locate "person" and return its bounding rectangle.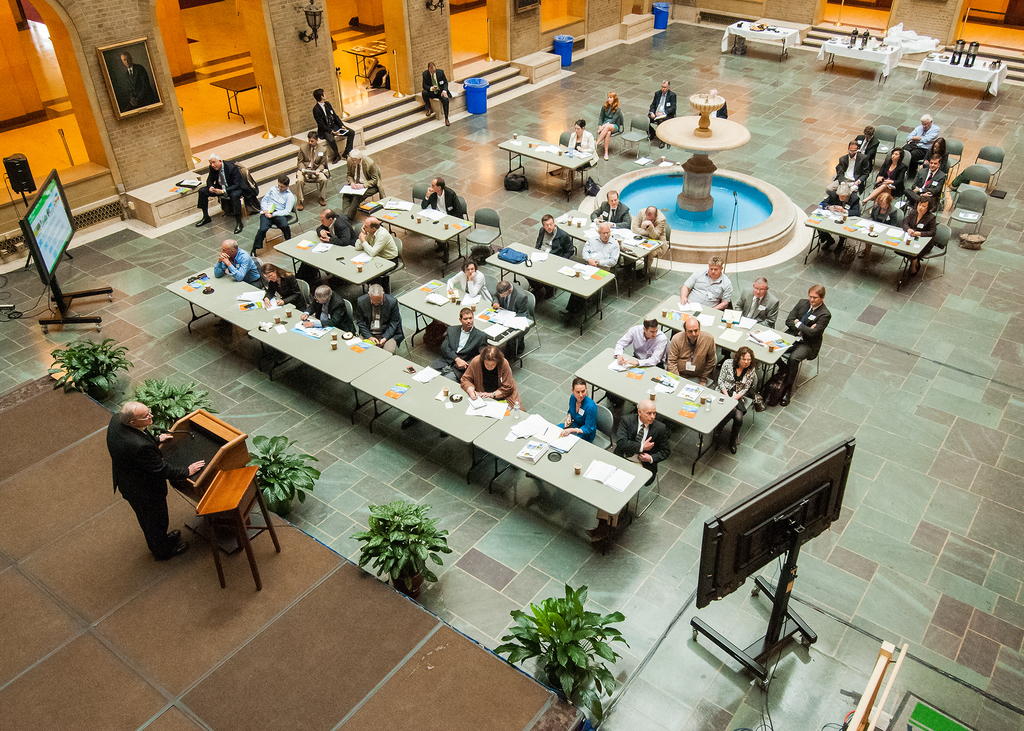
region(556, 374, 602, 446).
